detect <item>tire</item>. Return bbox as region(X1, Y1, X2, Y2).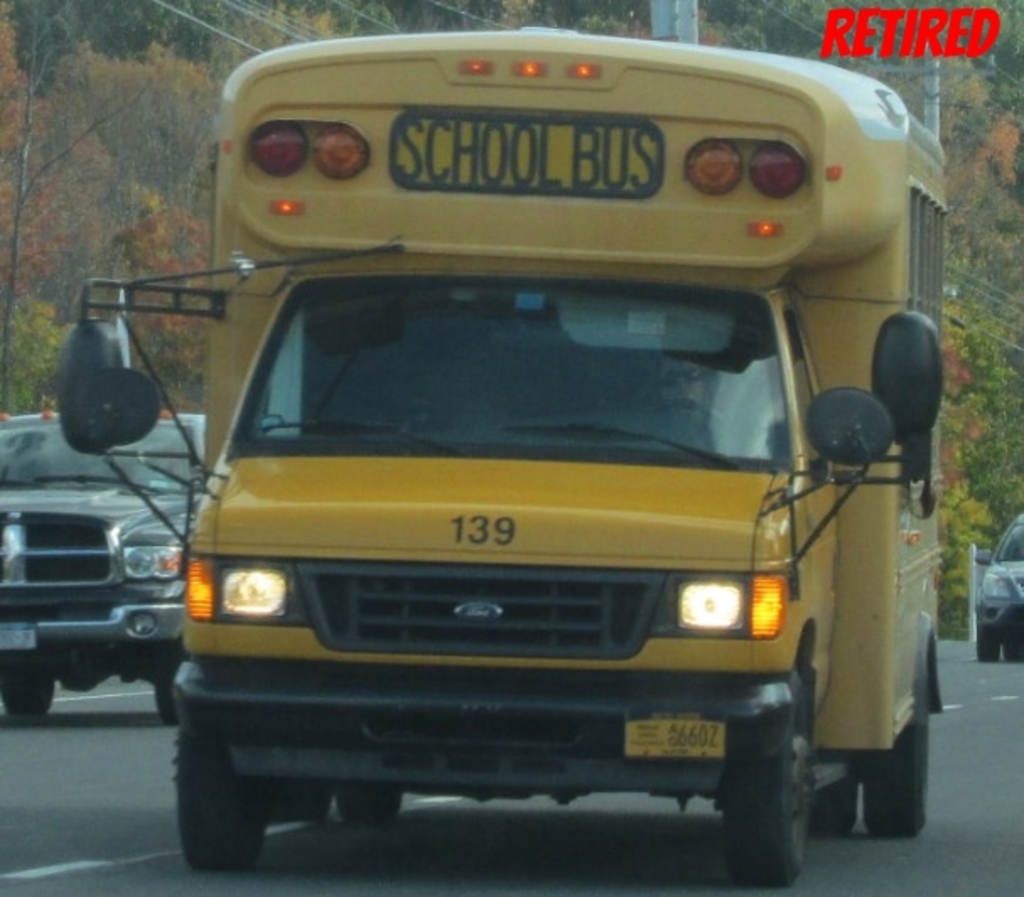
region(717, 669, 810, 890).
